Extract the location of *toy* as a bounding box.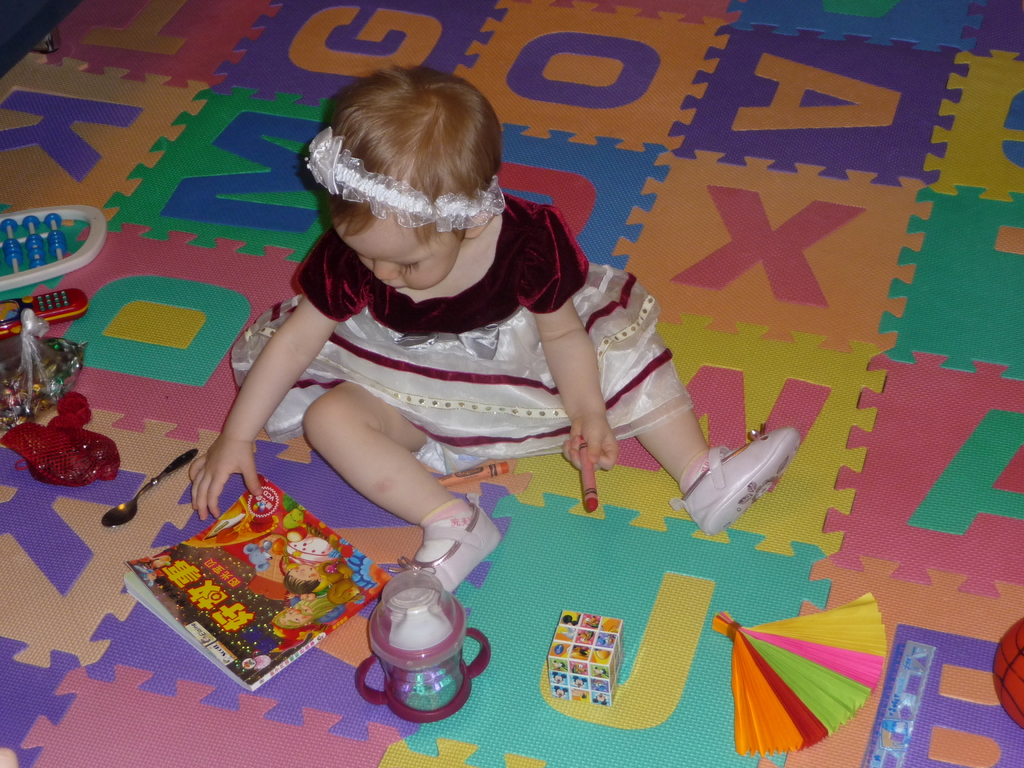
(989,619,1023,732).
